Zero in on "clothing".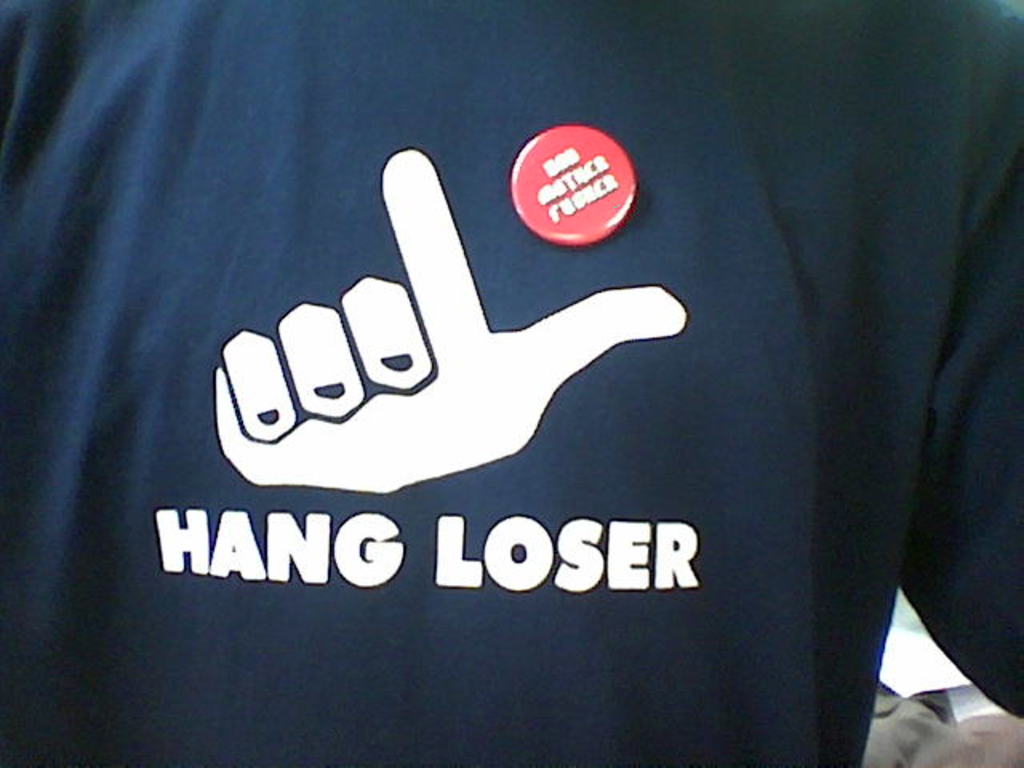
Zeroed in: 0,0,1022,766.
